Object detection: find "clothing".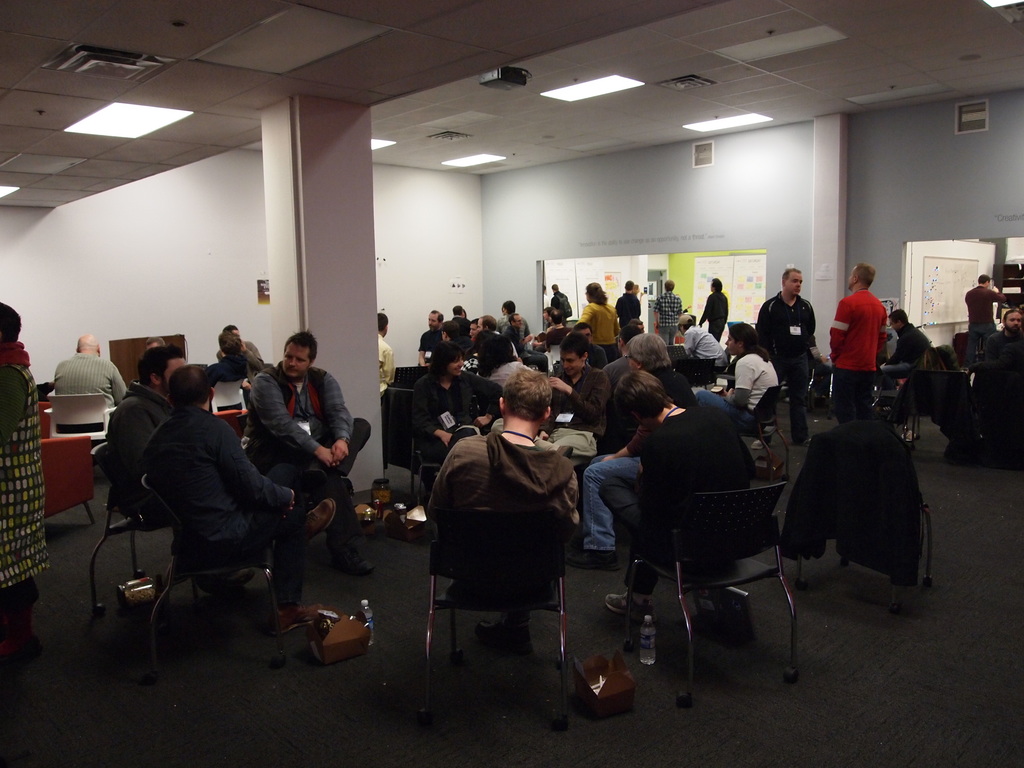
<region>756, 296, 816, 440</region>.
